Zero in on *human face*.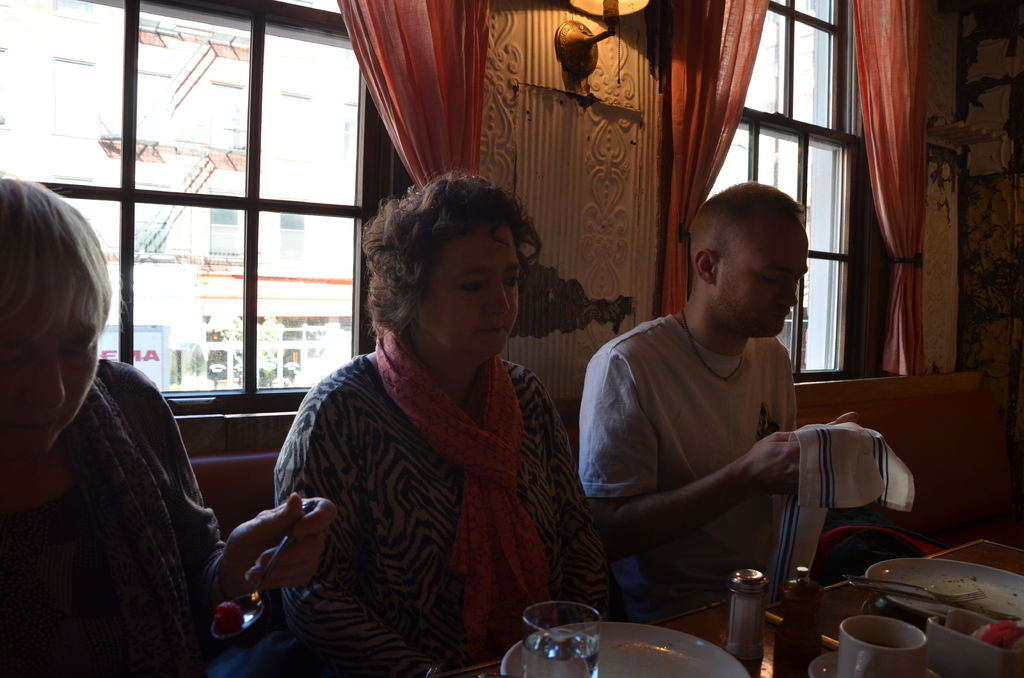
Zeroed in: crop(721, 223, 810, 337).
